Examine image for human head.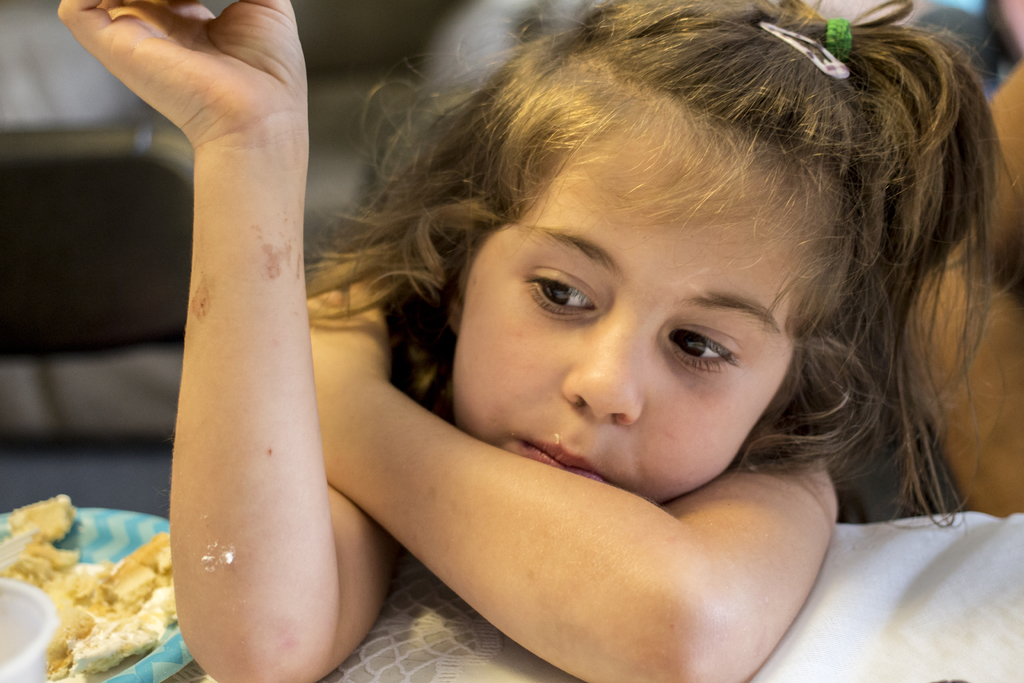
Examination result: left=326, top=24, right=955, bottom=585.
